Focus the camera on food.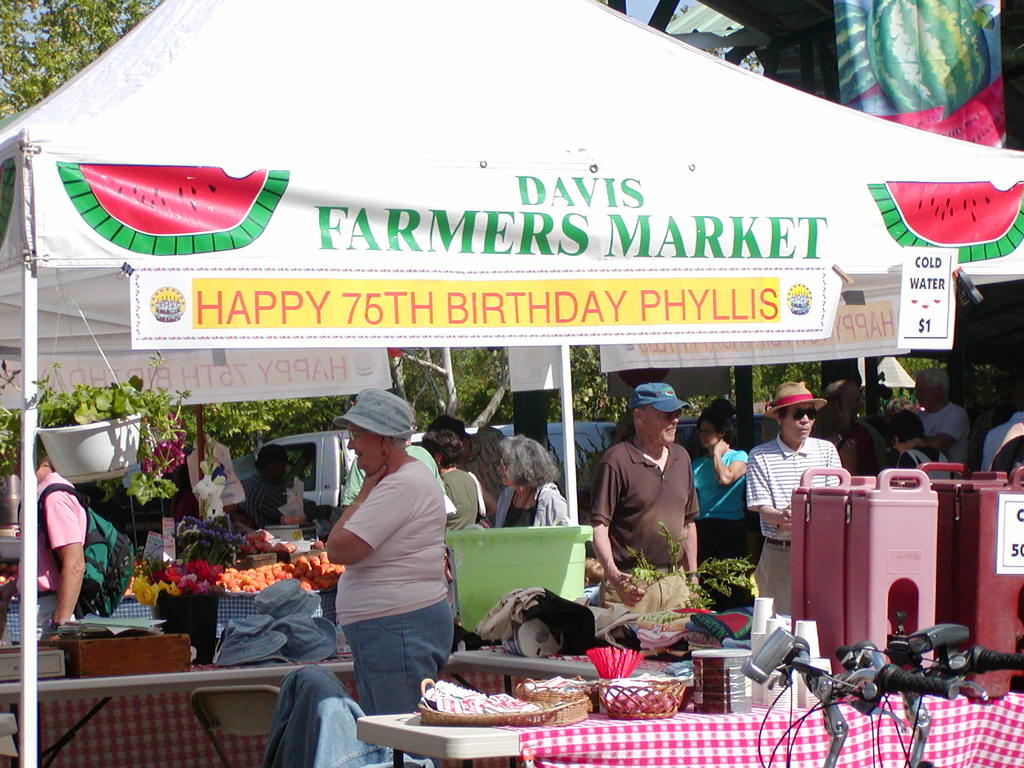
Focus region: x1=927, y1=76, x2=1008, y2=151.
